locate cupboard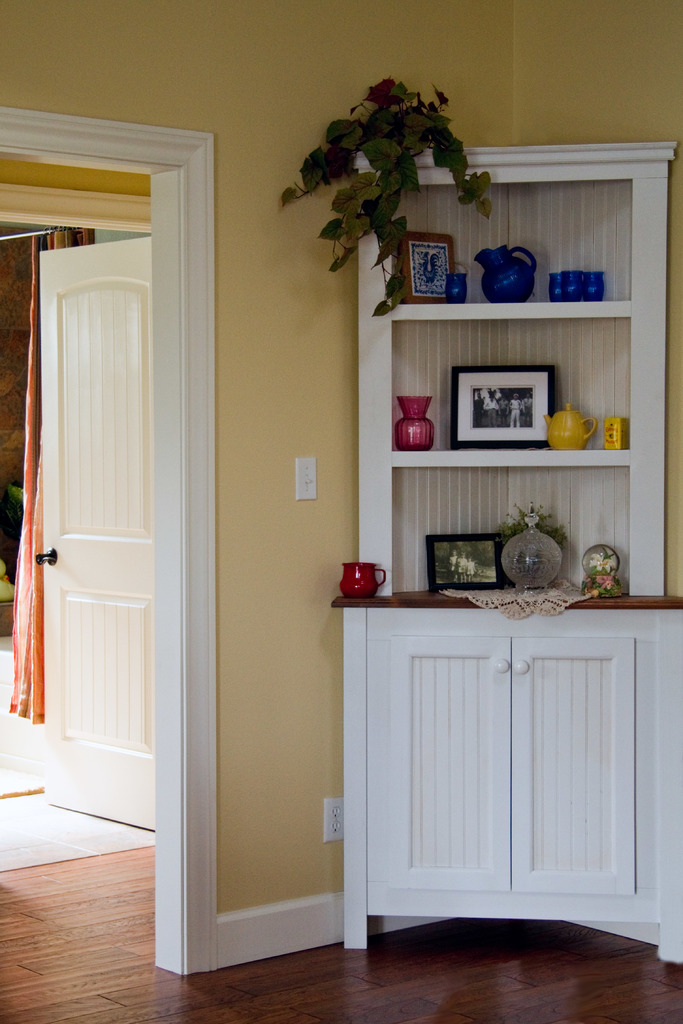
rect(329, 600, 681, 966)
